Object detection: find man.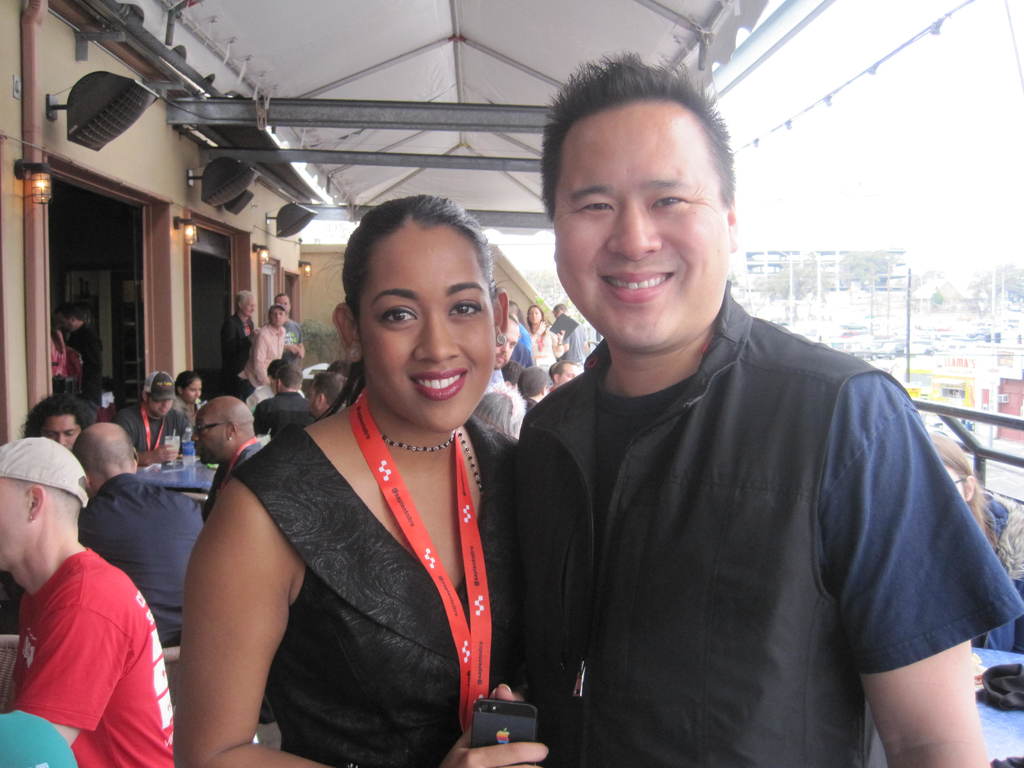
(left=222, top=290, right=260, bottom=395).
